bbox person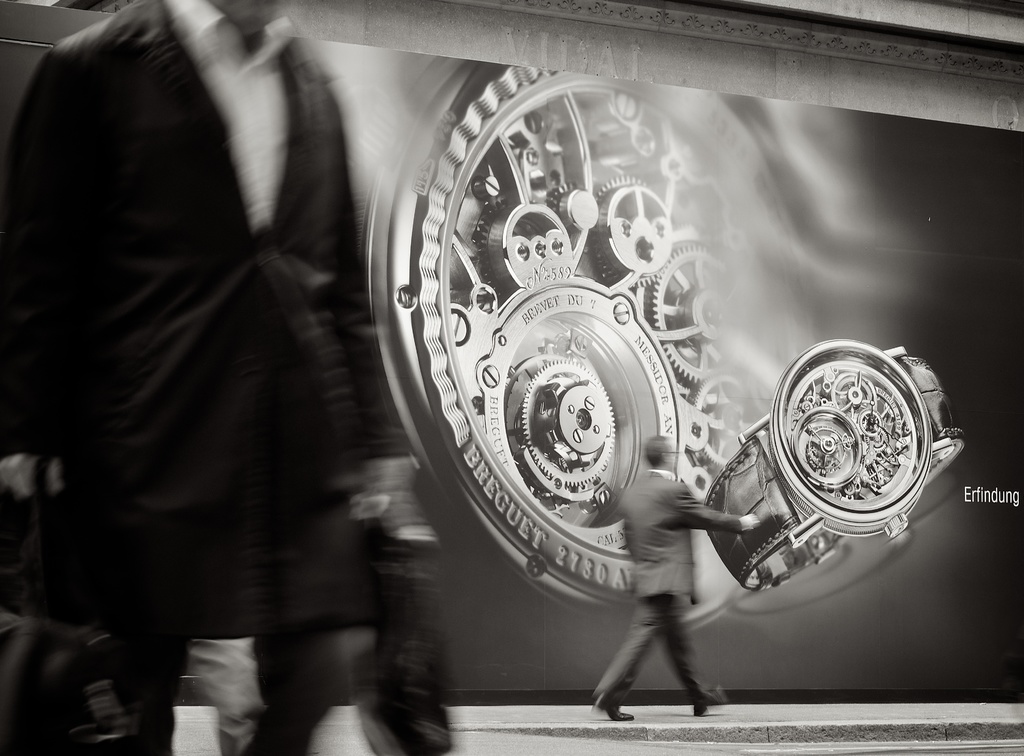
13, 1, 519, 746
